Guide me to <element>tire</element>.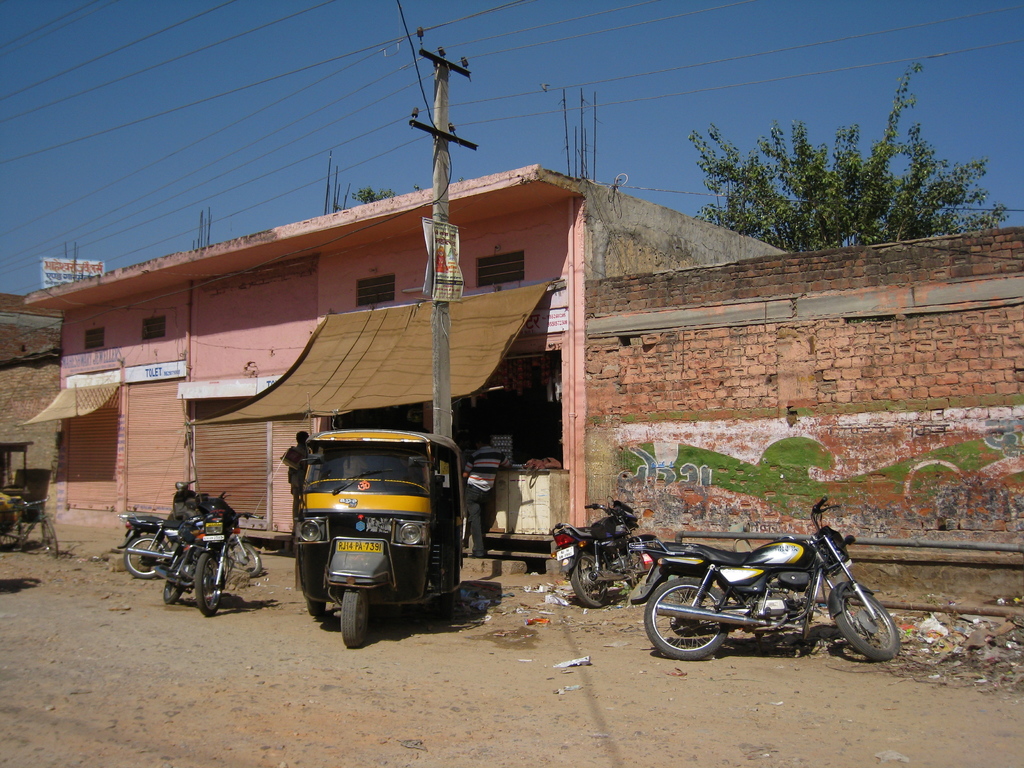
Guidance: [left=645, top=574, right=730, bottom=666].
